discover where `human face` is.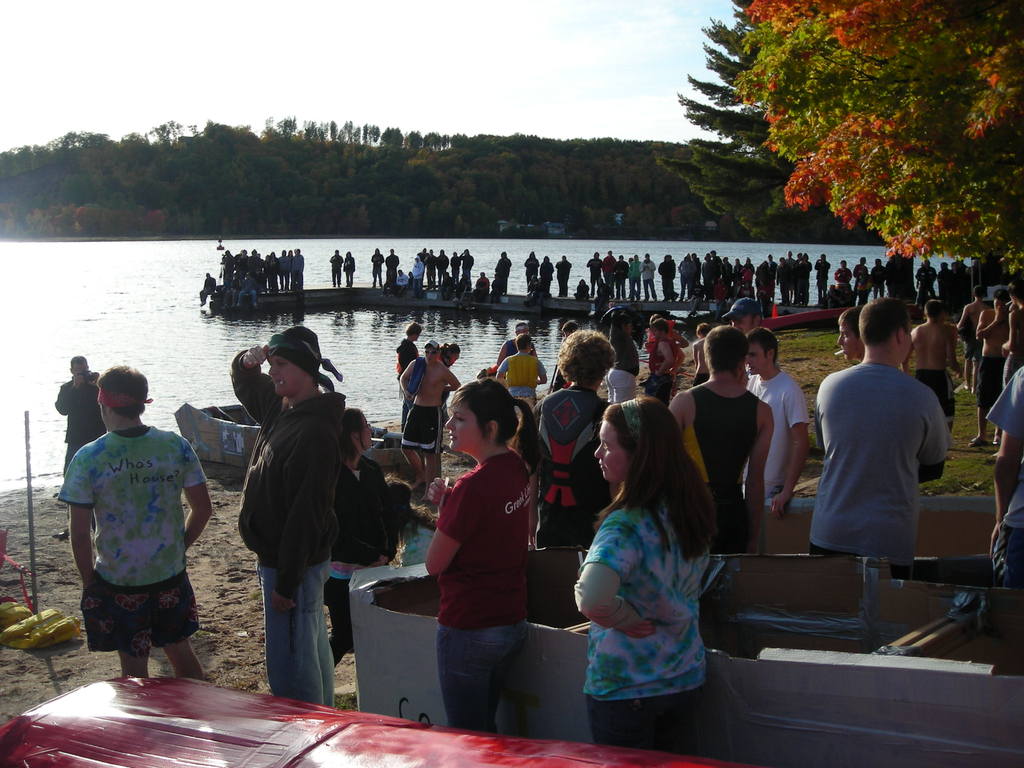
Discovered at <region>425, 344, 437, 364</region>.
